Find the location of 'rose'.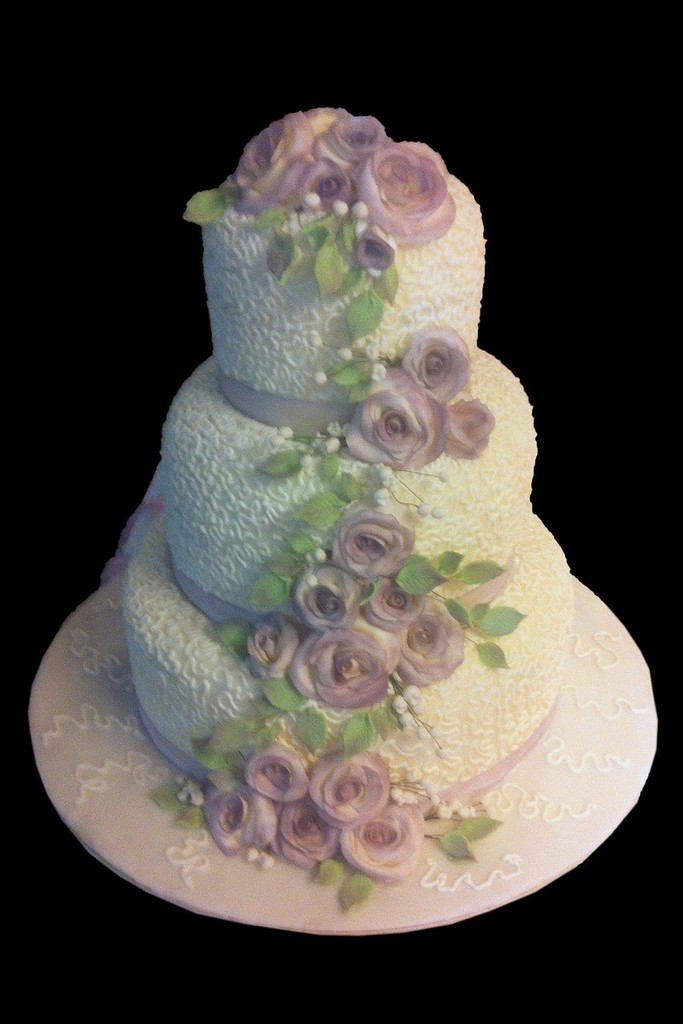
Location: (x1=345, y1=806, x2=421, y2=886).
